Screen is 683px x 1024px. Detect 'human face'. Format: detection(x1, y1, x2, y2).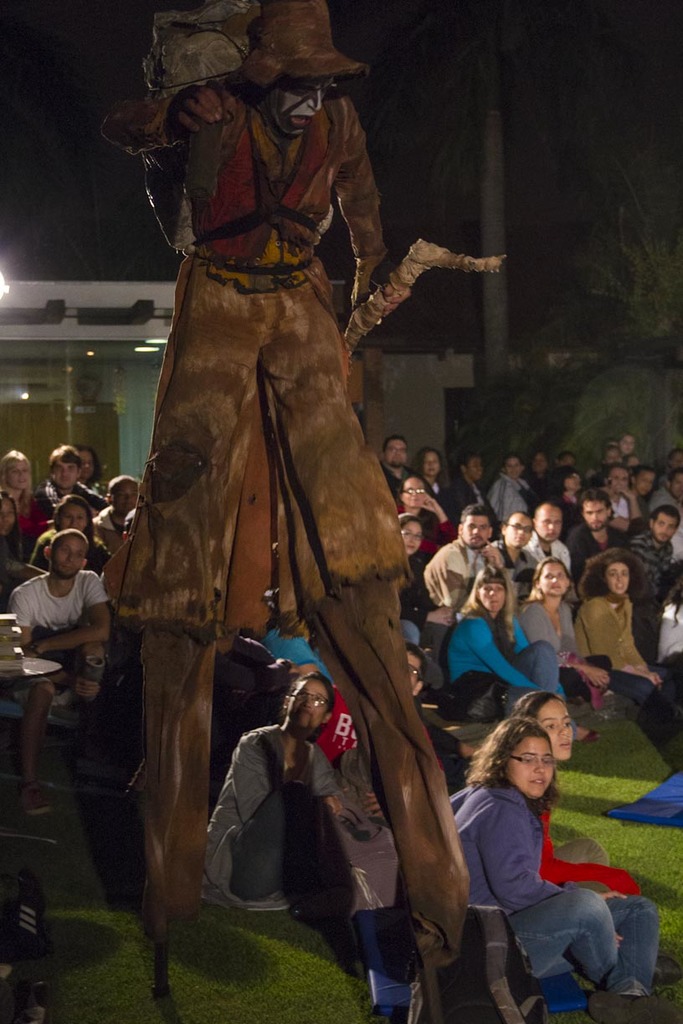
detection(286, 673, 329, 737).
